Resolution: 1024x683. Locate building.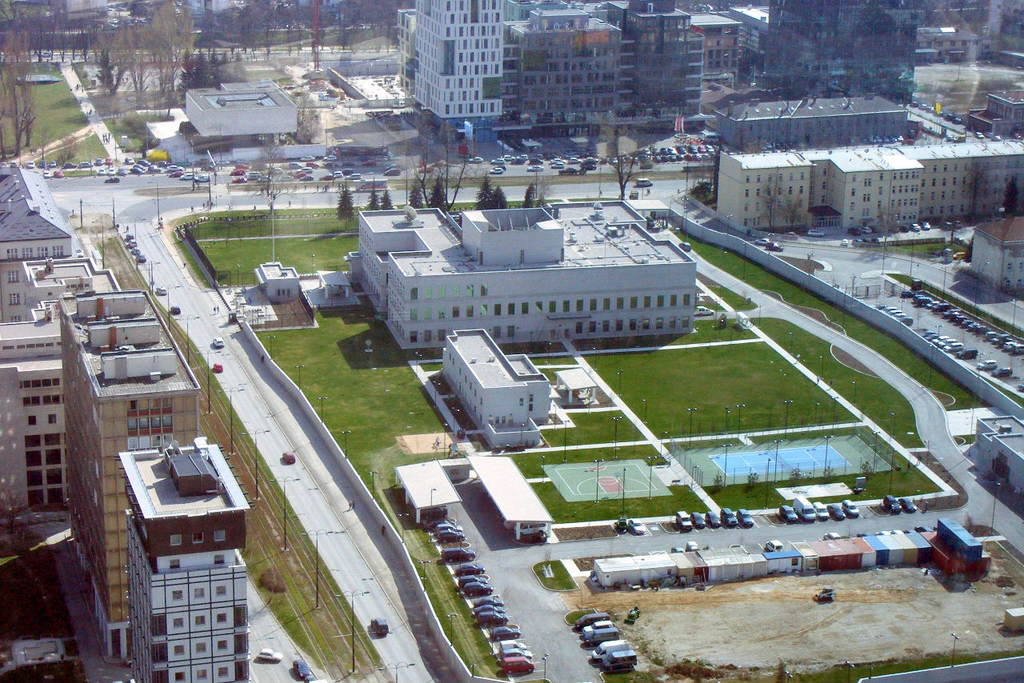
[975, 415, 1023, 492].
